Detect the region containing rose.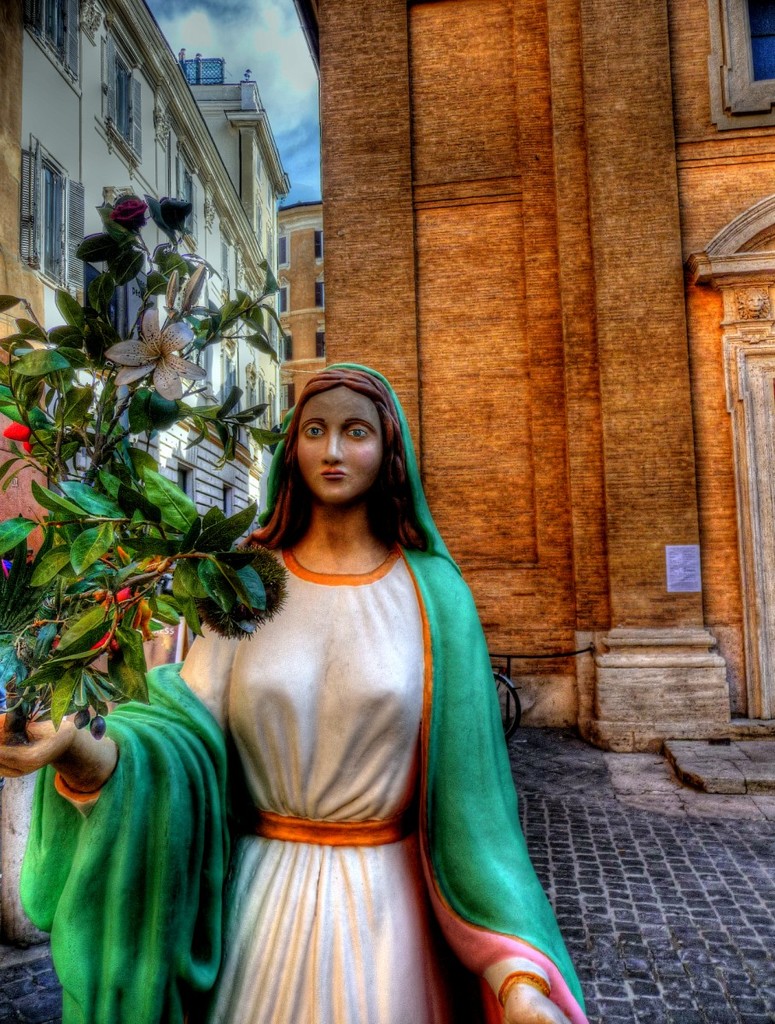
select_region(108, 197, 151, 230).
